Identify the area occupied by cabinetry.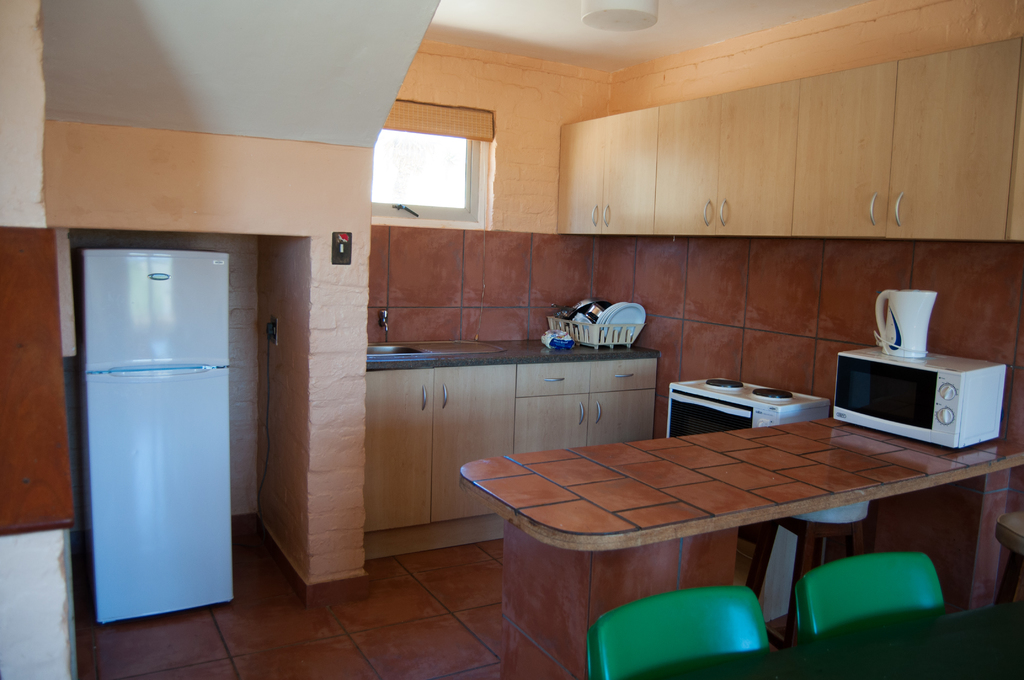
Area: (left=361, top=361, right=655, bottom=534).
